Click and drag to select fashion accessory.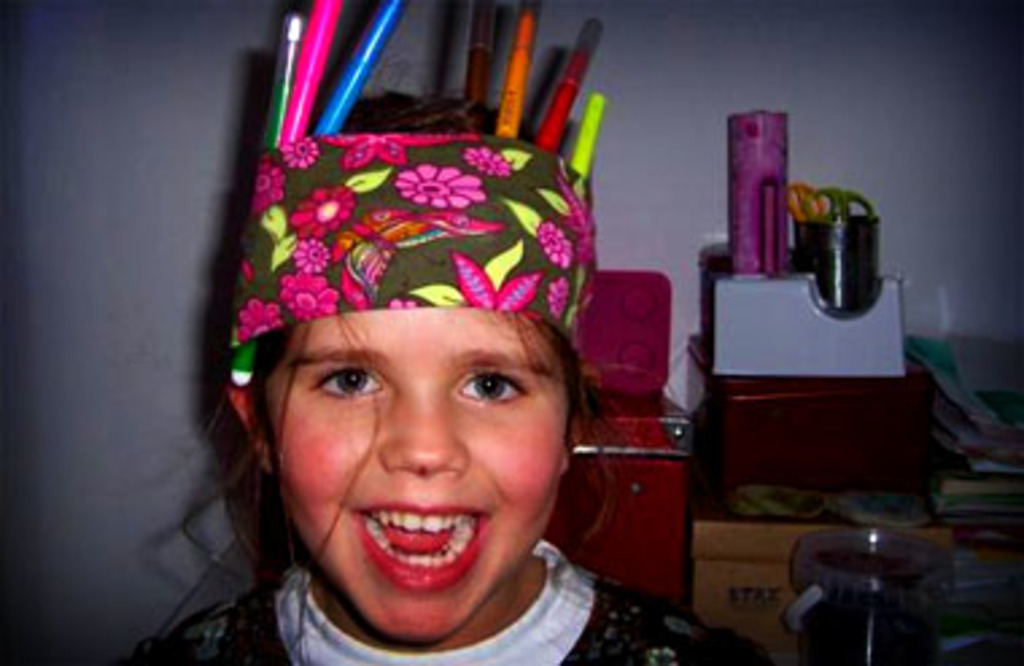
Selection: locate(226, 127, 598, 359).
